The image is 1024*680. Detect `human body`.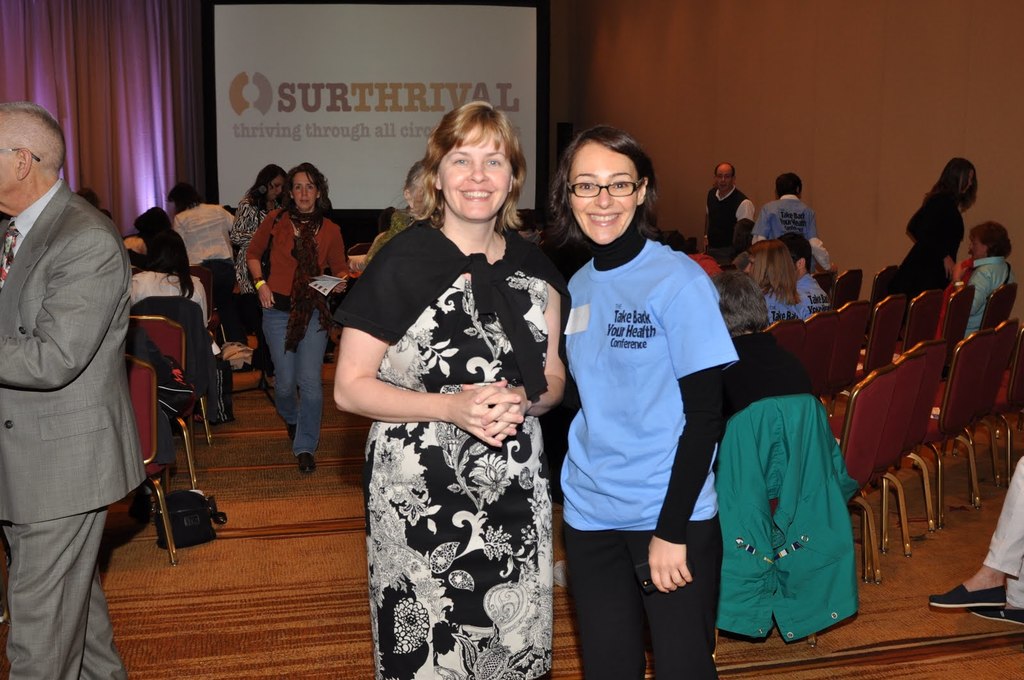
Detection: l=790, t=268, r=835, b=323.
